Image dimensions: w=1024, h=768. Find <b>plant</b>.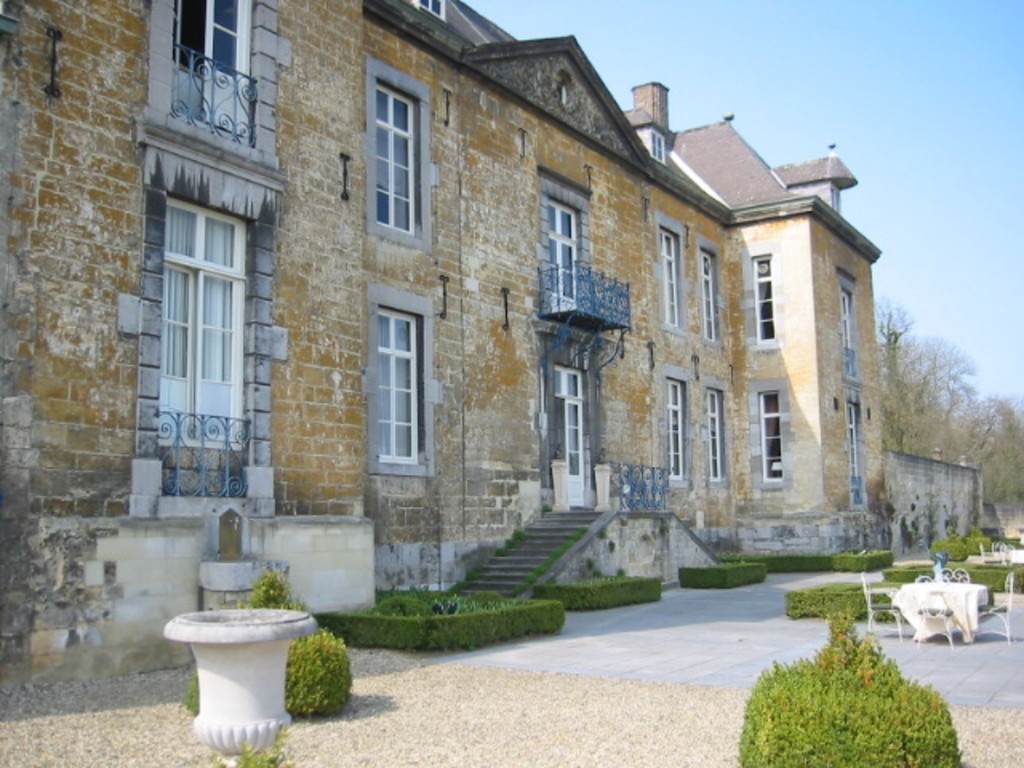
(left=539, top=574, right=682, bottom=616).
